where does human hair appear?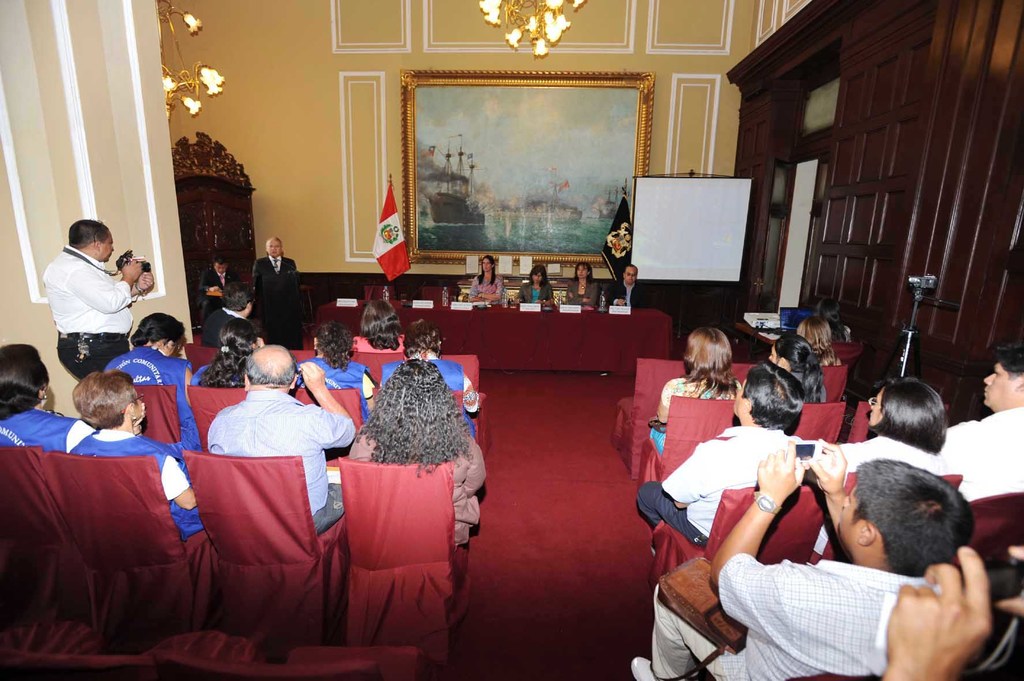
Appears at region(359, 298, 400, 345).
